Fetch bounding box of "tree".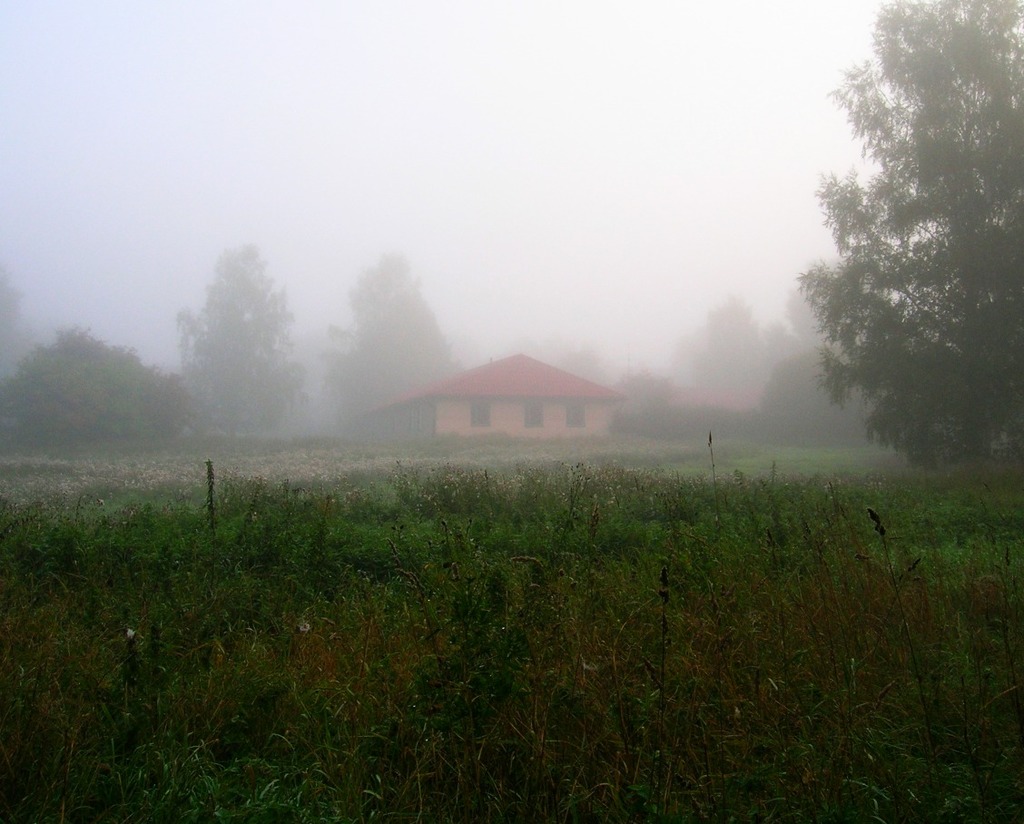
Bbox: pyautogui.locateOnScreen(314, 246, 466, 427).
